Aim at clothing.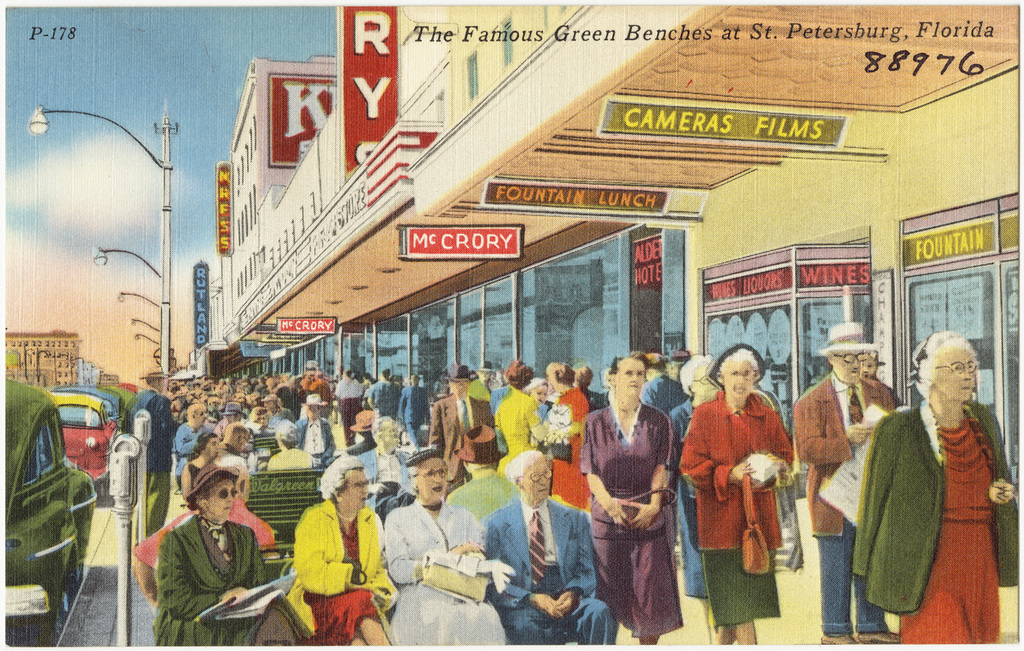
Aimed at pyautogui.locateOnScreen(216, 449, 246, 472).
